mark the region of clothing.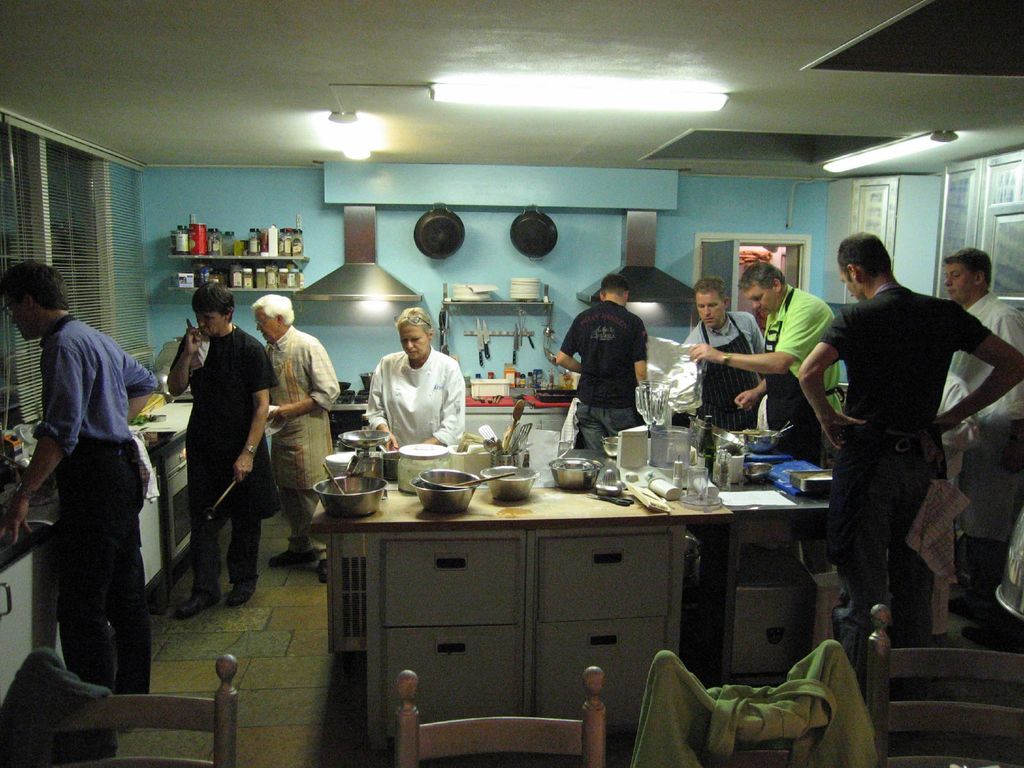
Region: bbox(266, 322, 335, 572).
